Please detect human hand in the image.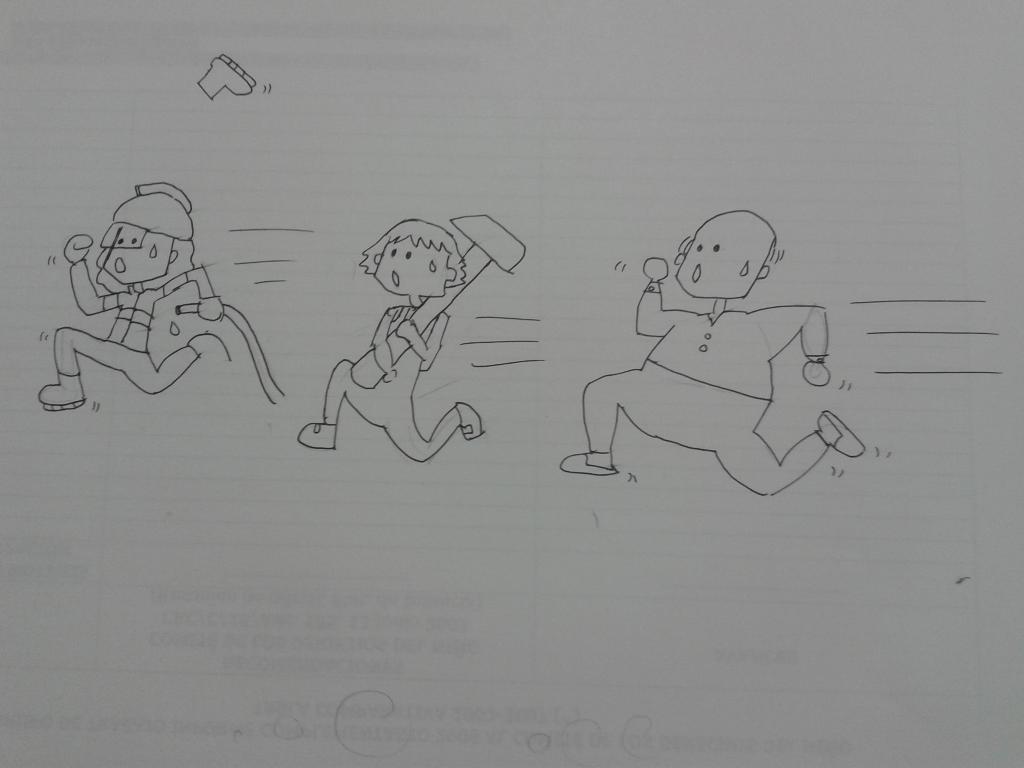
region(397, 320, 419, 339).
